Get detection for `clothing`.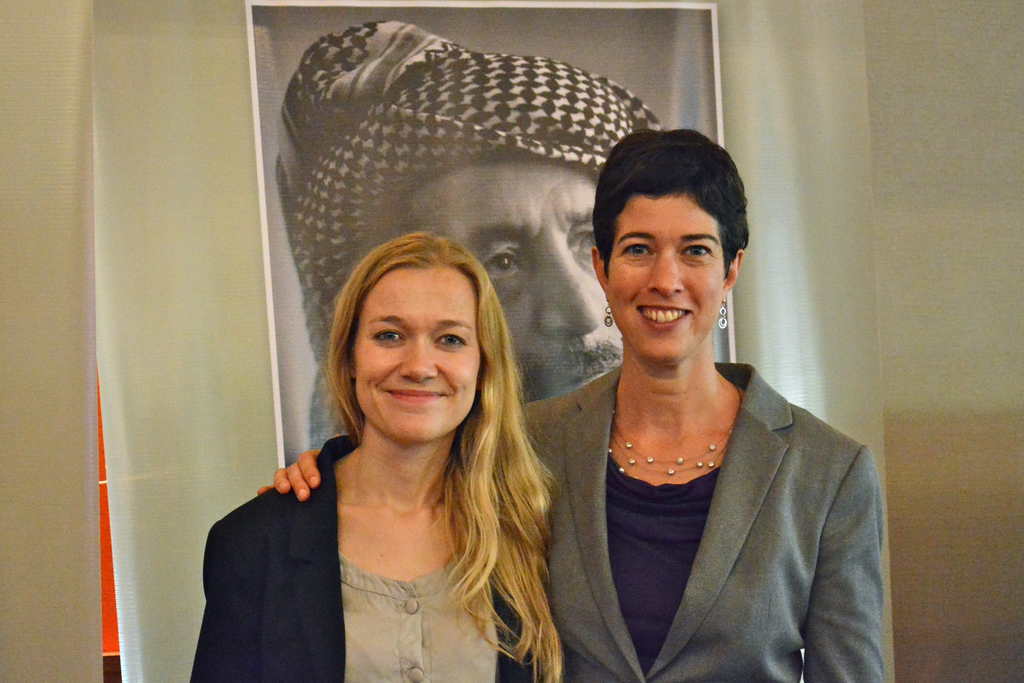
Detection: rect(550, 317, 884, 675).
